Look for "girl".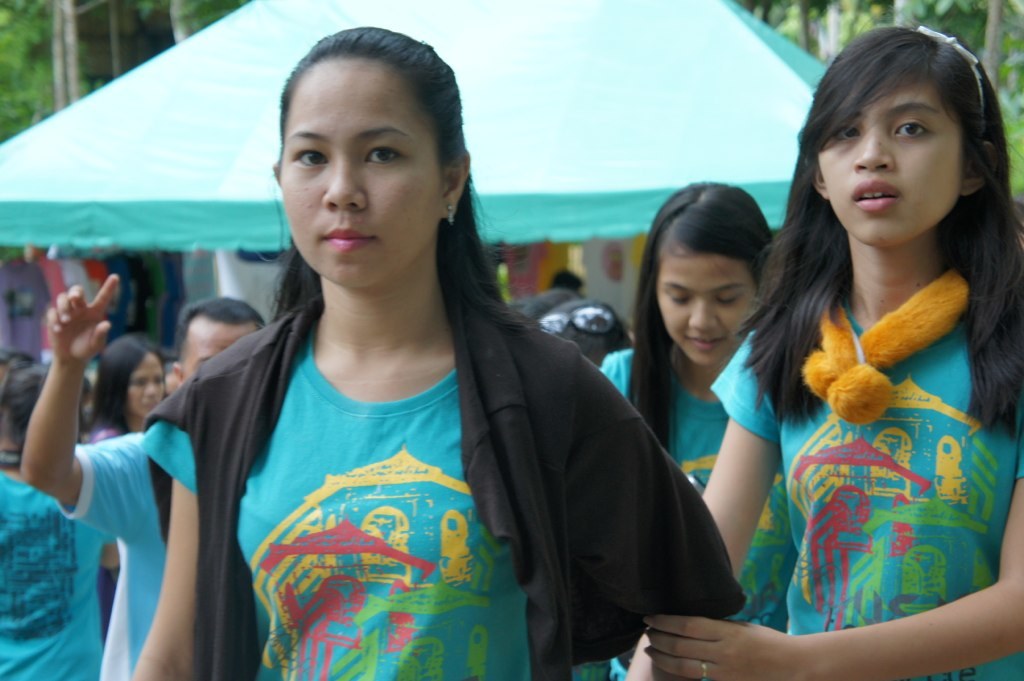
Found: 597, 177, 803, 635.
